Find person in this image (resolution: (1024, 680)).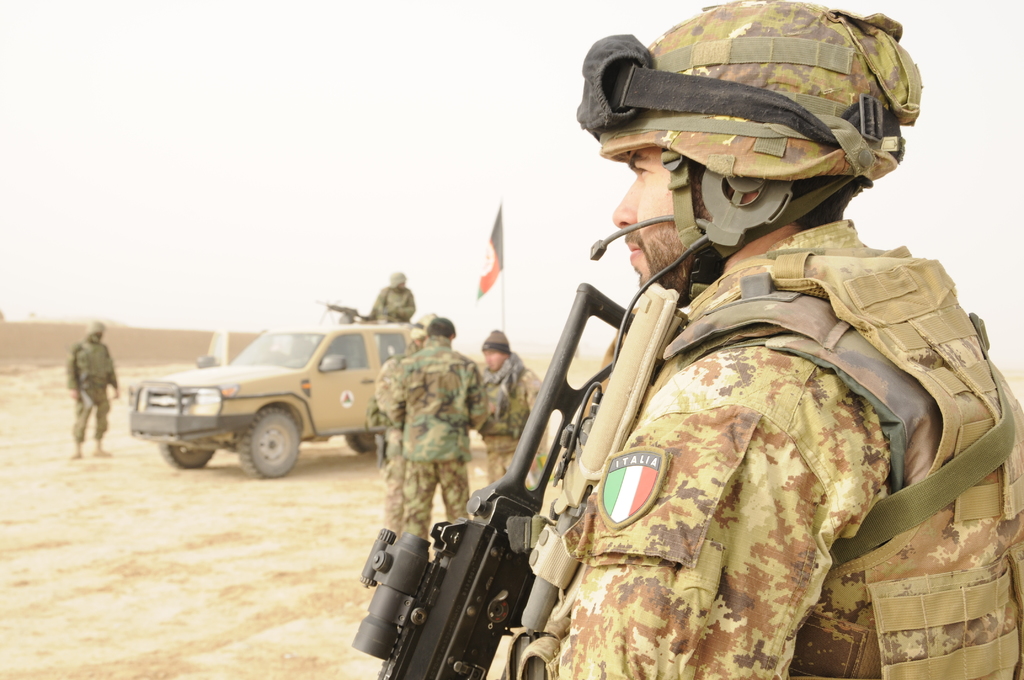
[376, 306, 445, 512].
